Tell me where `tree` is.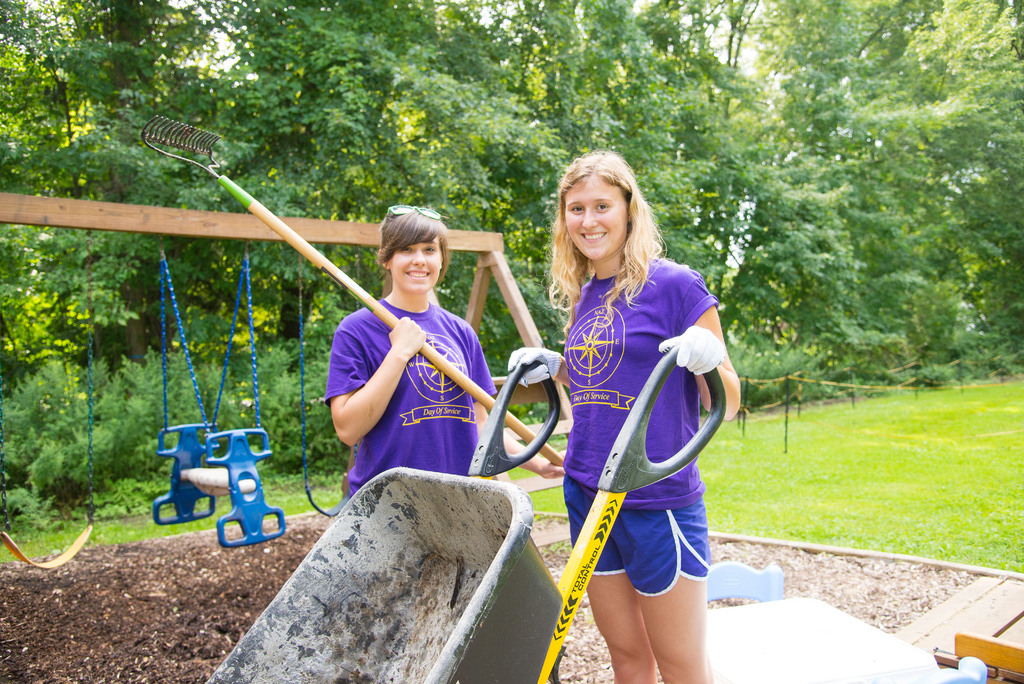
`tree` is at (778, 0, 968, 190).
